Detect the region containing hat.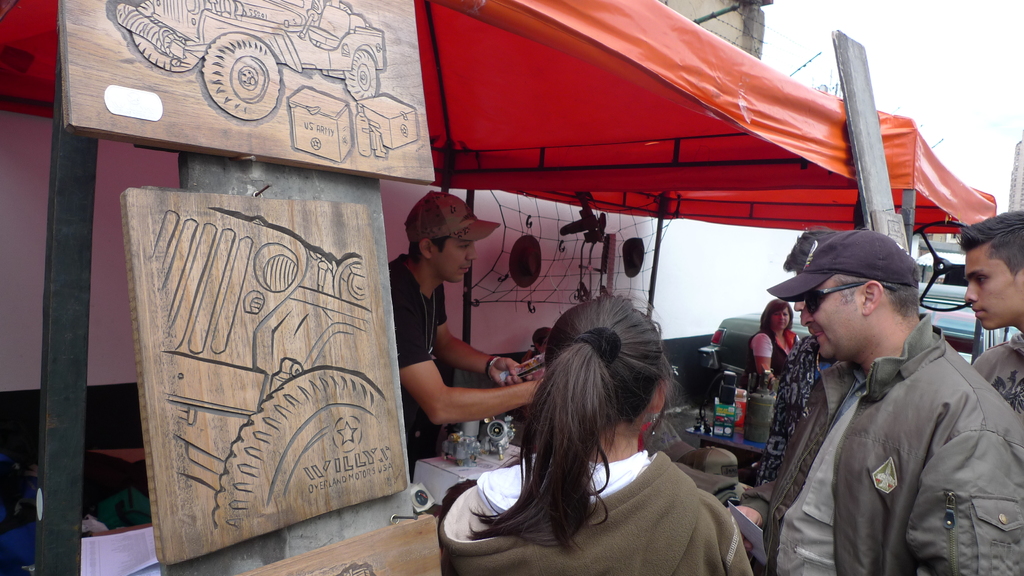
locate(765, 232, 923, 304).
